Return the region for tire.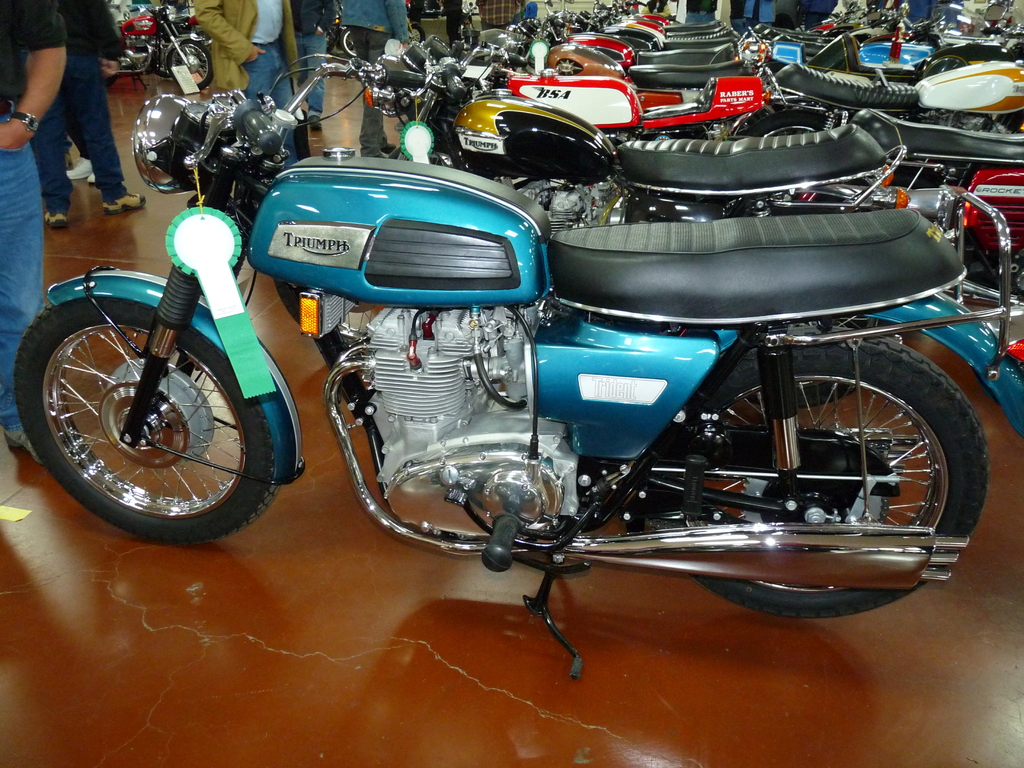
crop(169, 47, 216, 83).
